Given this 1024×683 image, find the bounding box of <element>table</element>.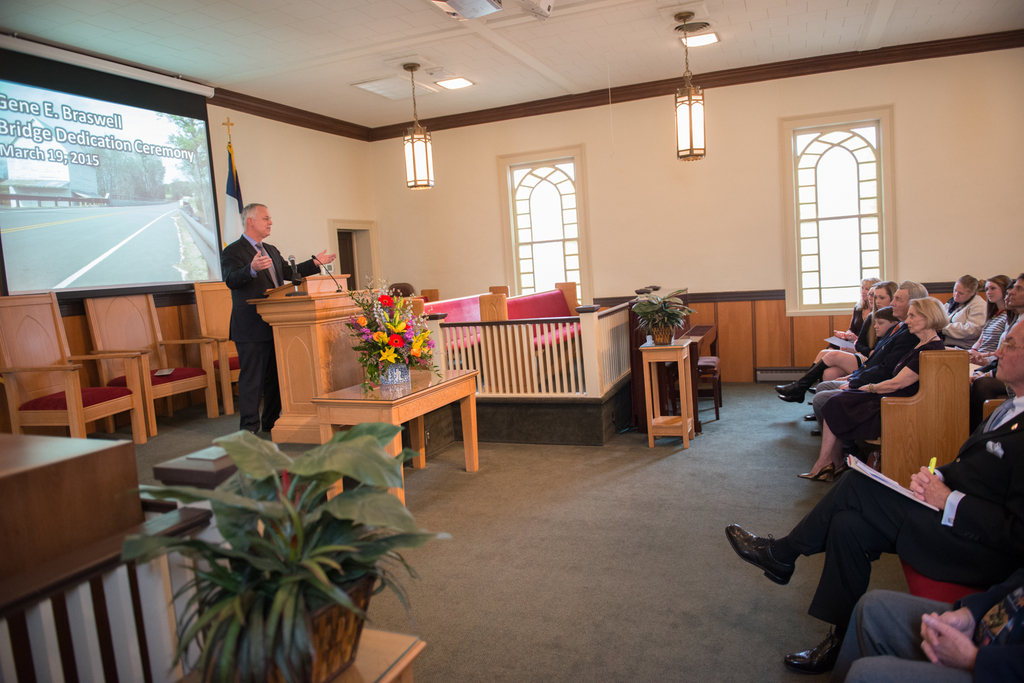
<bbox>637, 330, 695, 454</bbox>.
